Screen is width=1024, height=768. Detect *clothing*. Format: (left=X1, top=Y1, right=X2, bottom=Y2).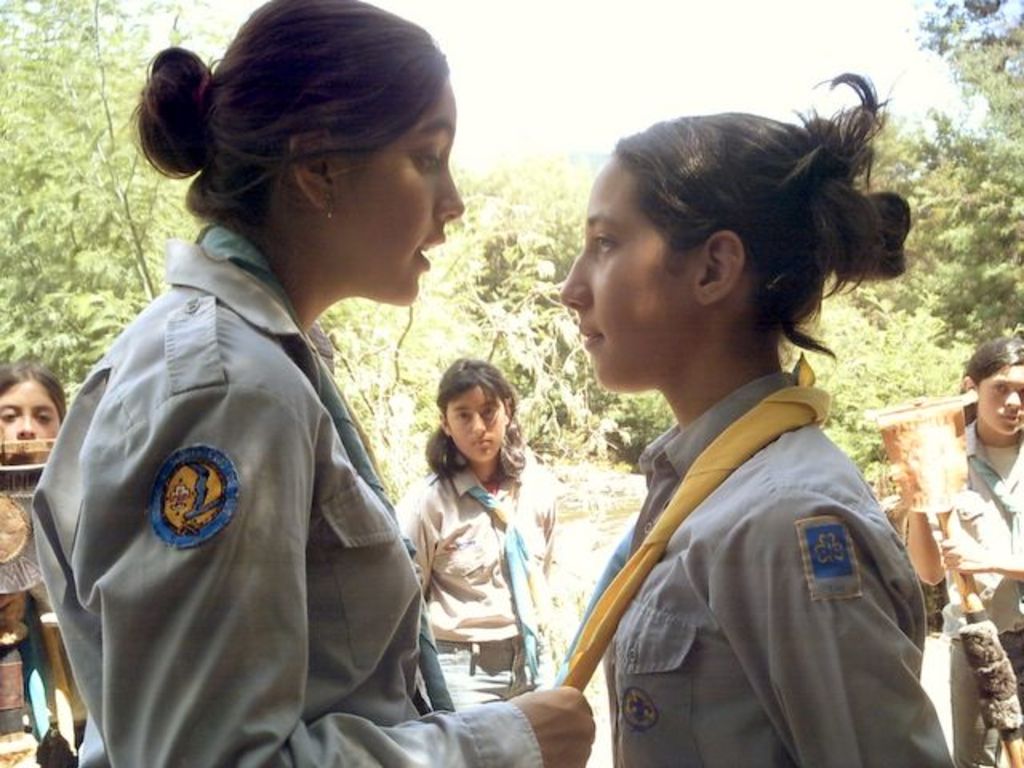
(left=34, top=222, right=541, bottom=766).
